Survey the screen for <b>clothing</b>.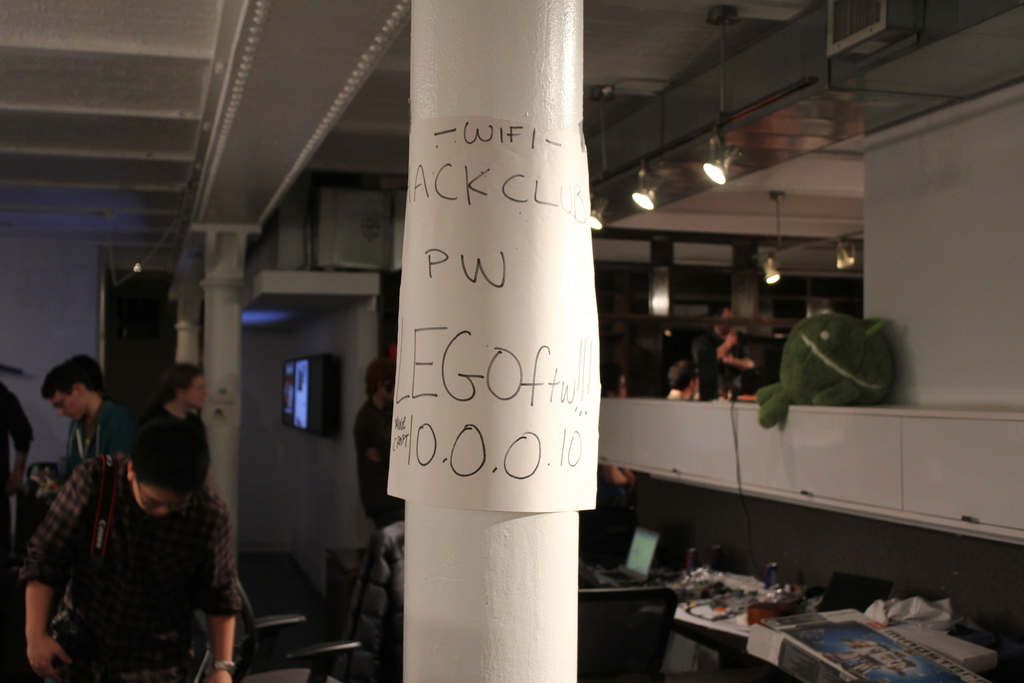
Survey found: box(37, 446, 243, 671).
